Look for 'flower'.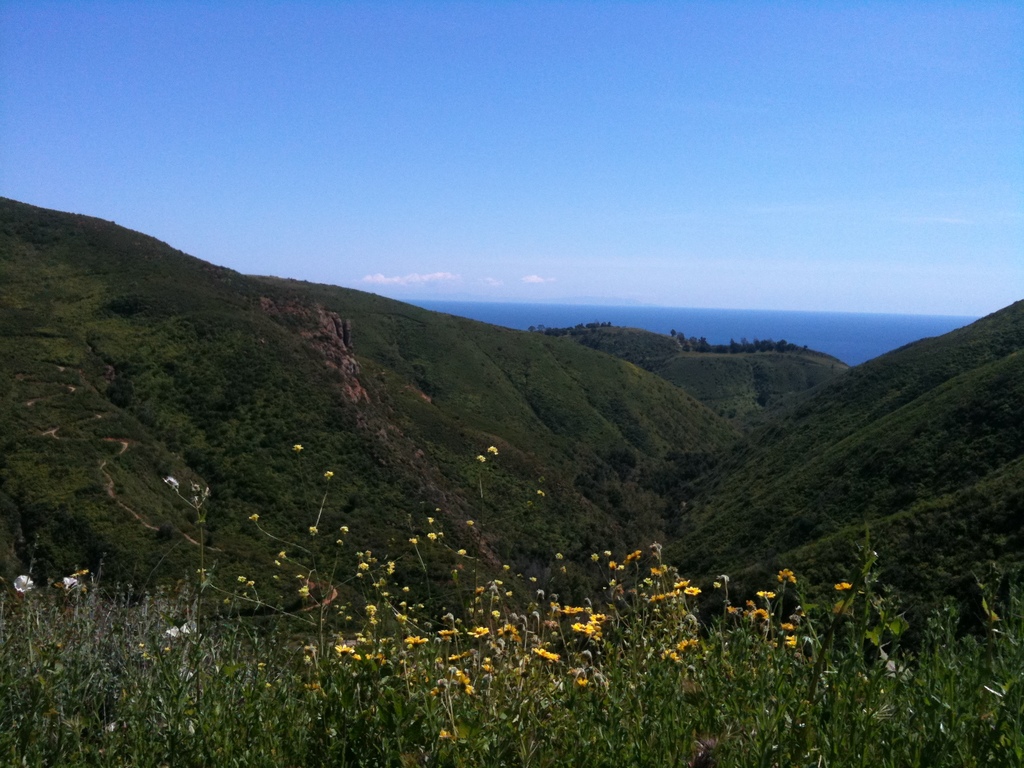
Found: bbox=(191, 492, 198, 505).
